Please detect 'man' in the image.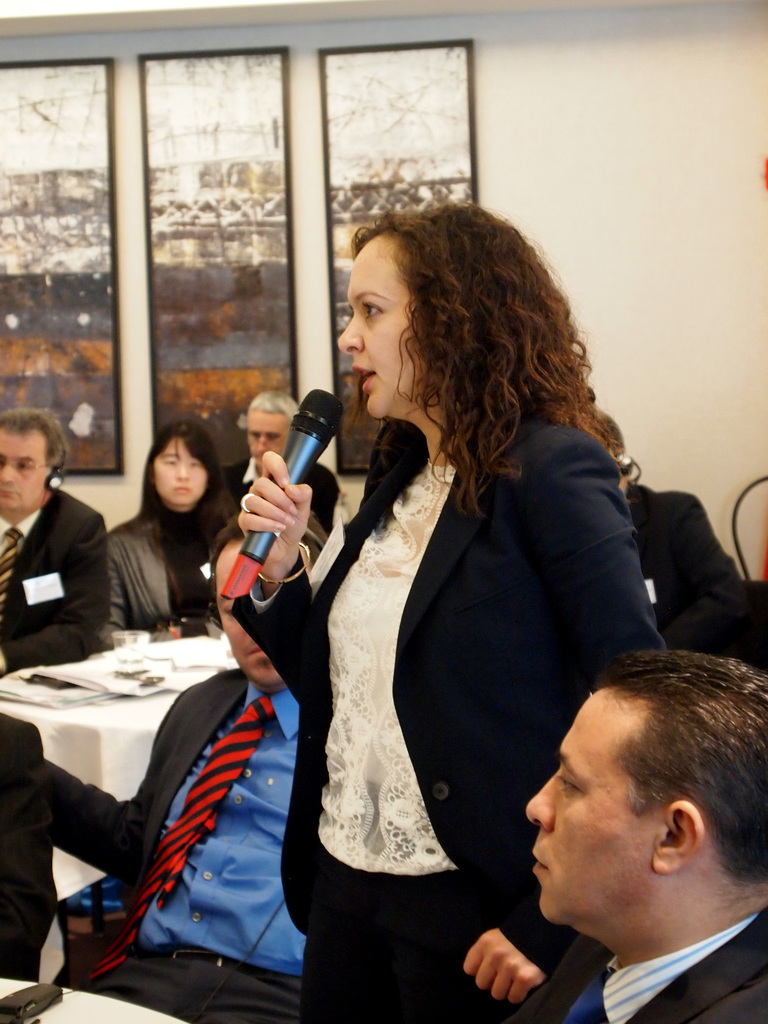
Rect(220, 386, 343, 543).
